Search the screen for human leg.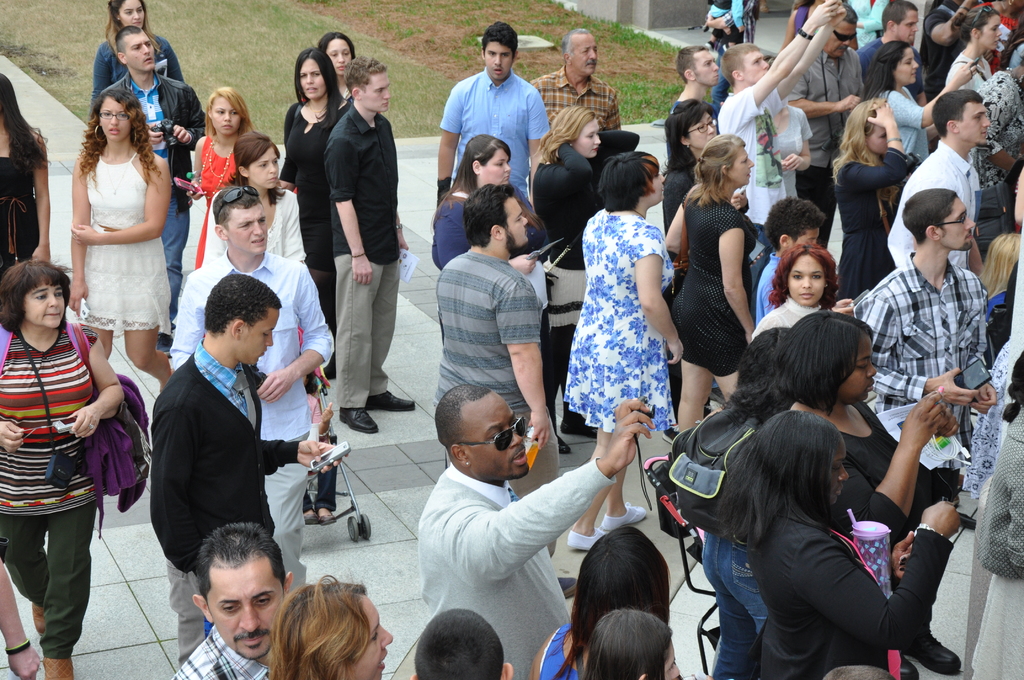
Found at 164/558/208/663.
